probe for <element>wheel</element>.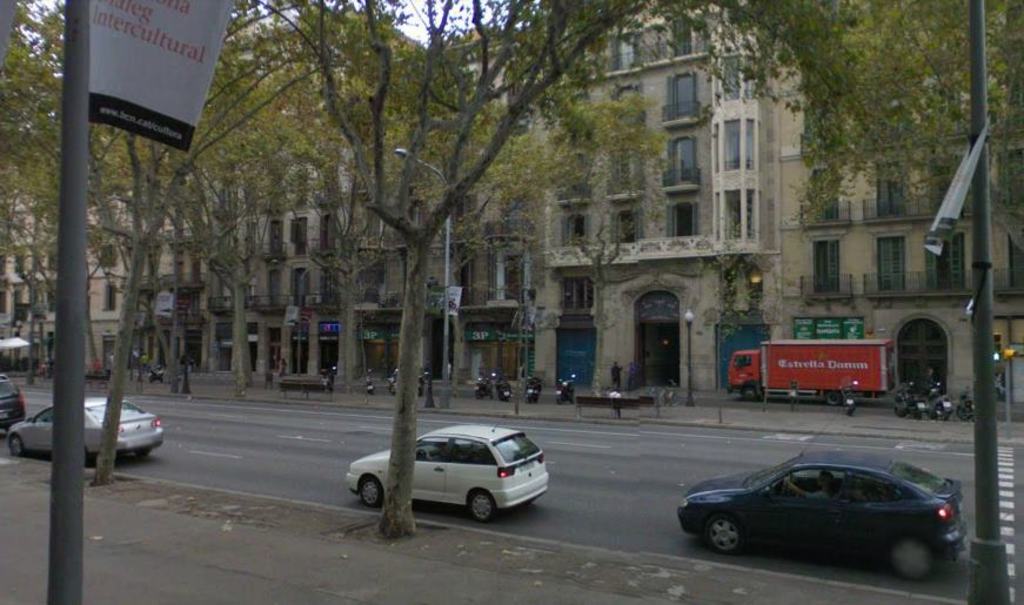
Probe result: pyautogui.locateOnScreen(467, 493, 494, 523).
